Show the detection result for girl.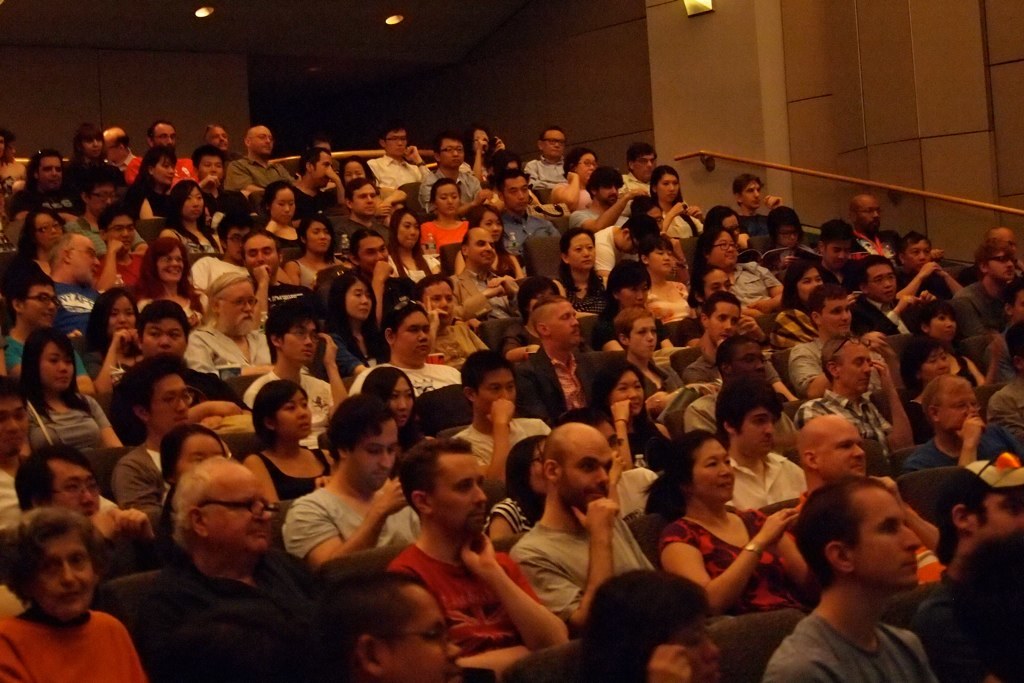
rect(74, 286, 146, 383).
